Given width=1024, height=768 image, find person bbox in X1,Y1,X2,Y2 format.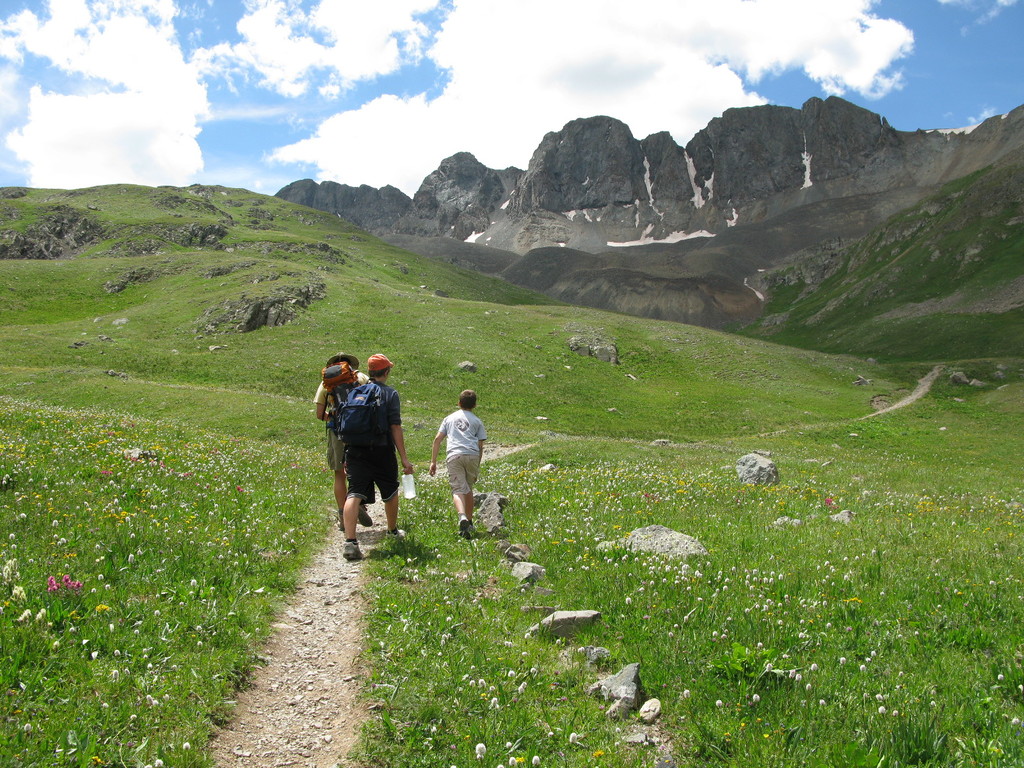
313,353,380,524.
